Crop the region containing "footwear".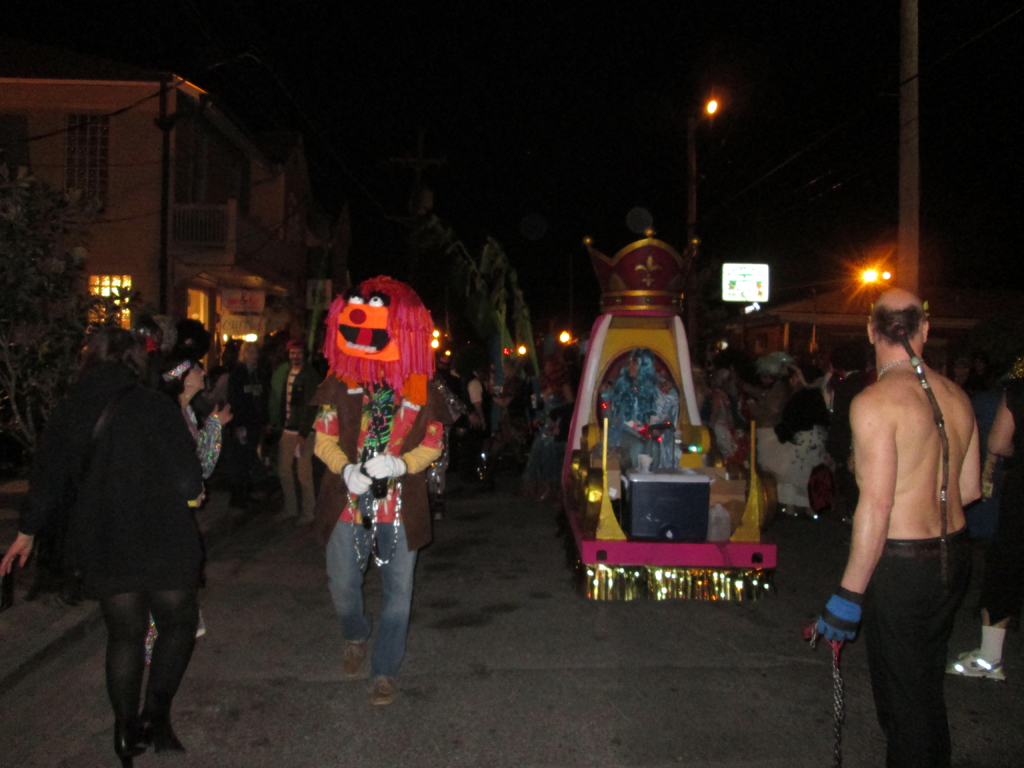
Crop region: 947 643 1002 668.
